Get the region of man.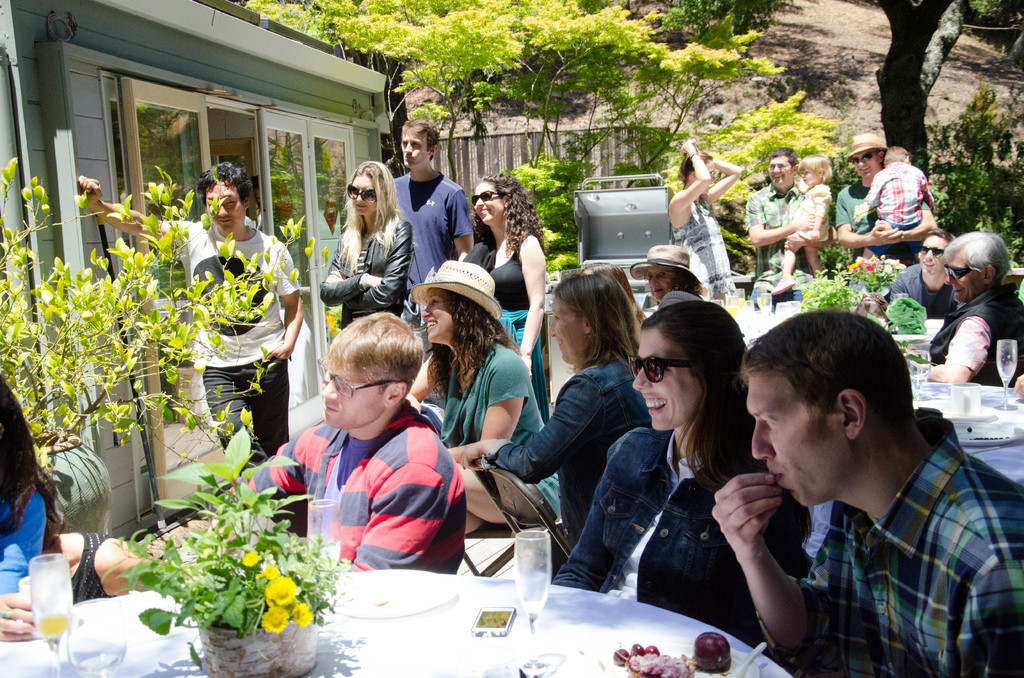
x1=79 y1=161 x2=307 y2=470.
